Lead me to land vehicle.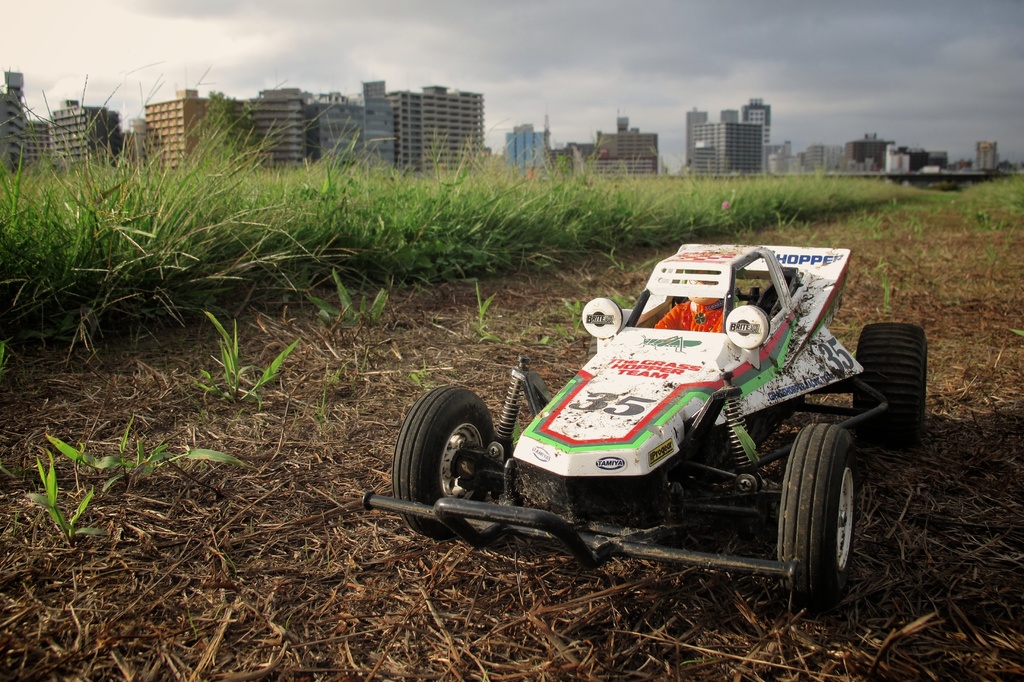
Lead to box(362, 246, 923, 614).
